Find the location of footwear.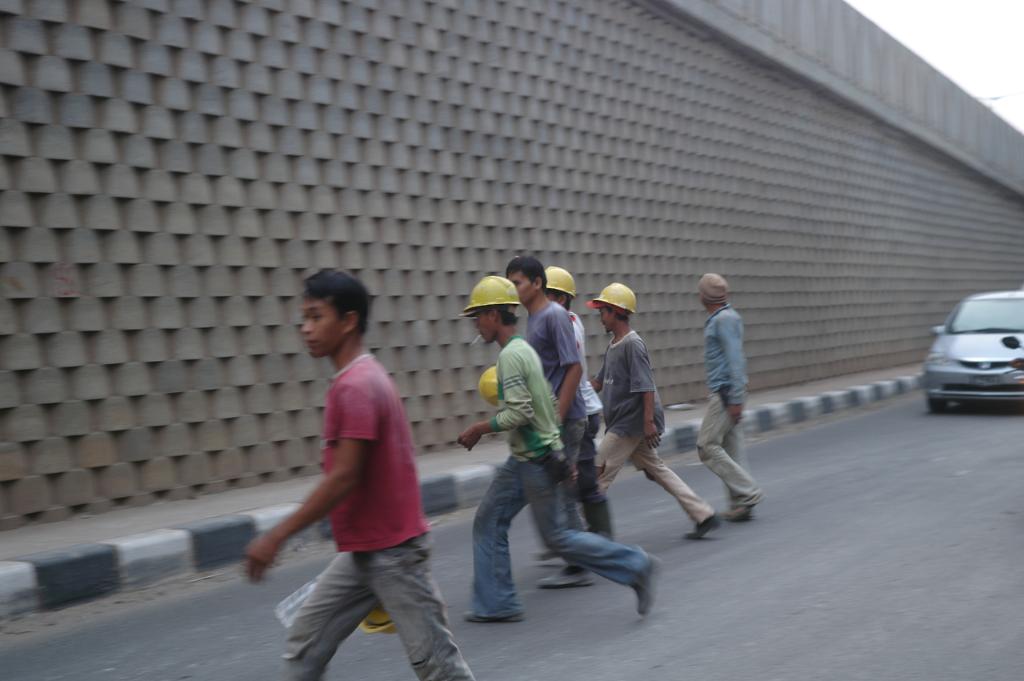
Location: 683, 509, 722, 542.
